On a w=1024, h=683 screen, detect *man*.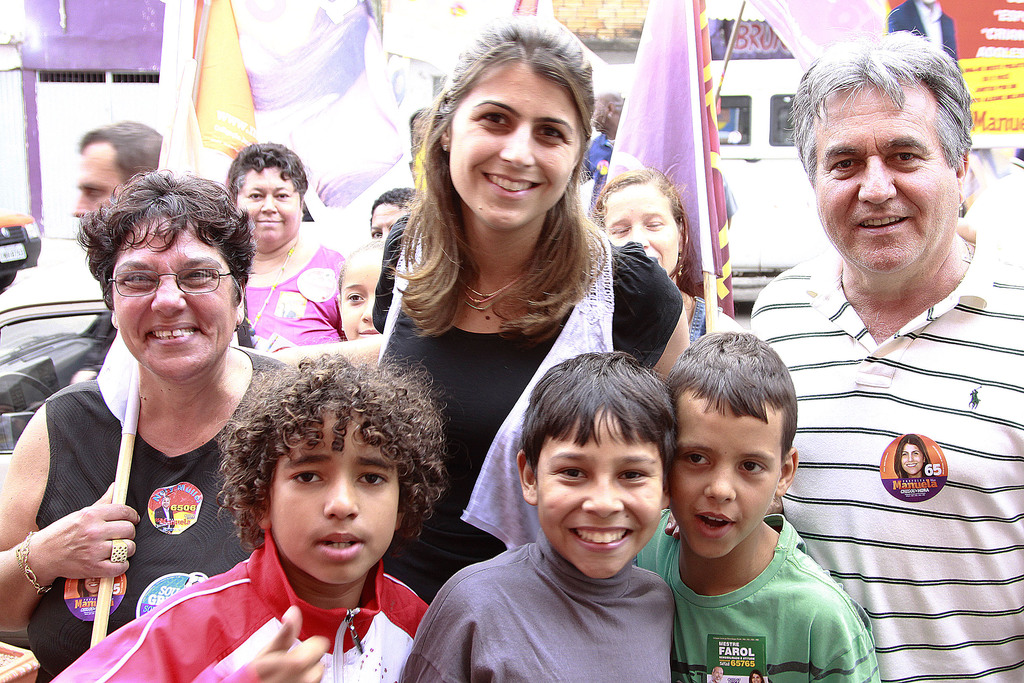
l=70, t=120, r=164, b=219.
